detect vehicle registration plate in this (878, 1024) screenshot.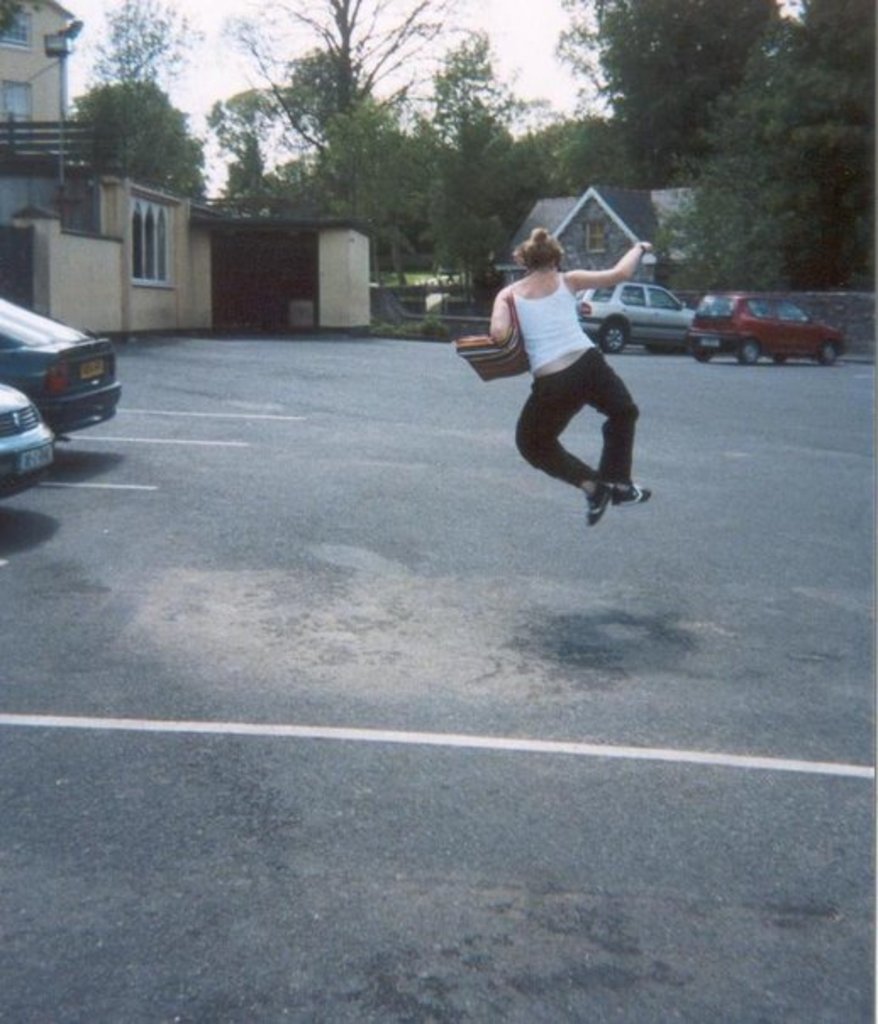
Detection: locate(24, 442, 53, 470).
